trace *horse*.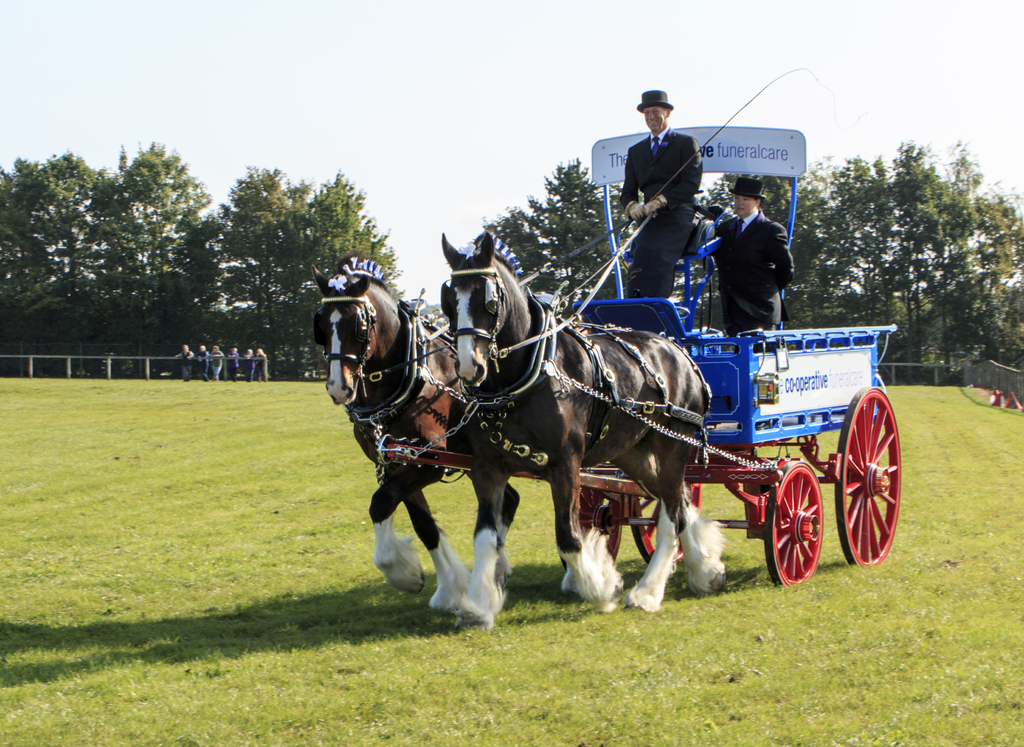
Traced to bbox=(441, 227, 726, 632).
